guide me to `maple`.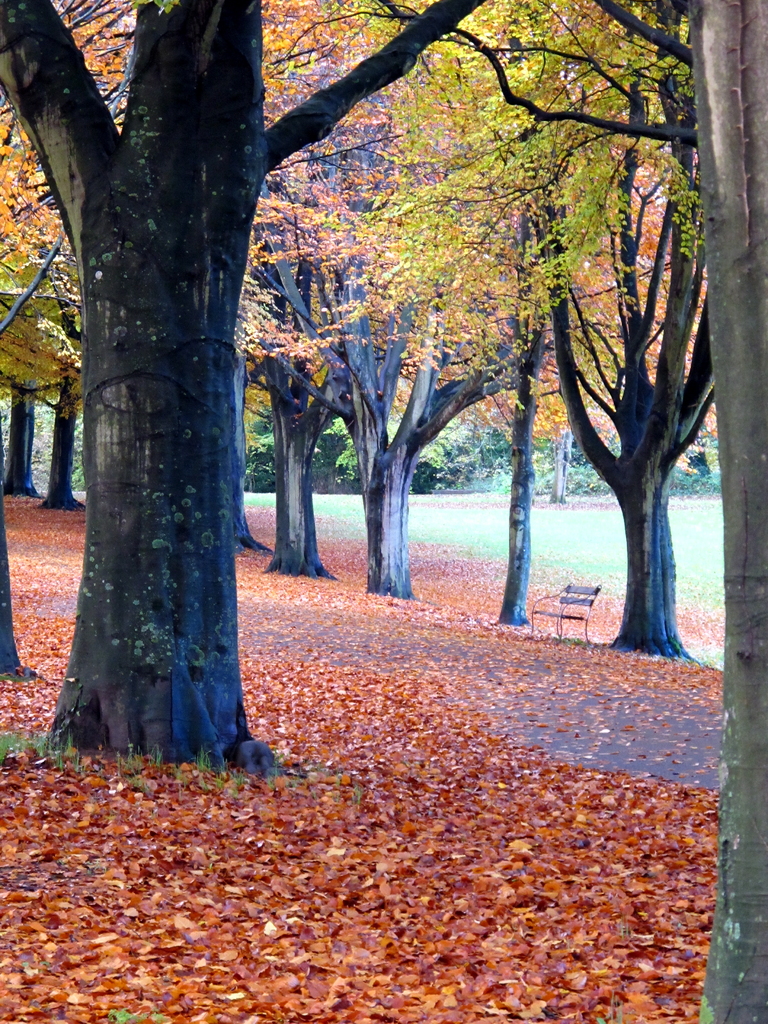
Guidance: (x1=289, y1=0, x2=725, y2=659).
